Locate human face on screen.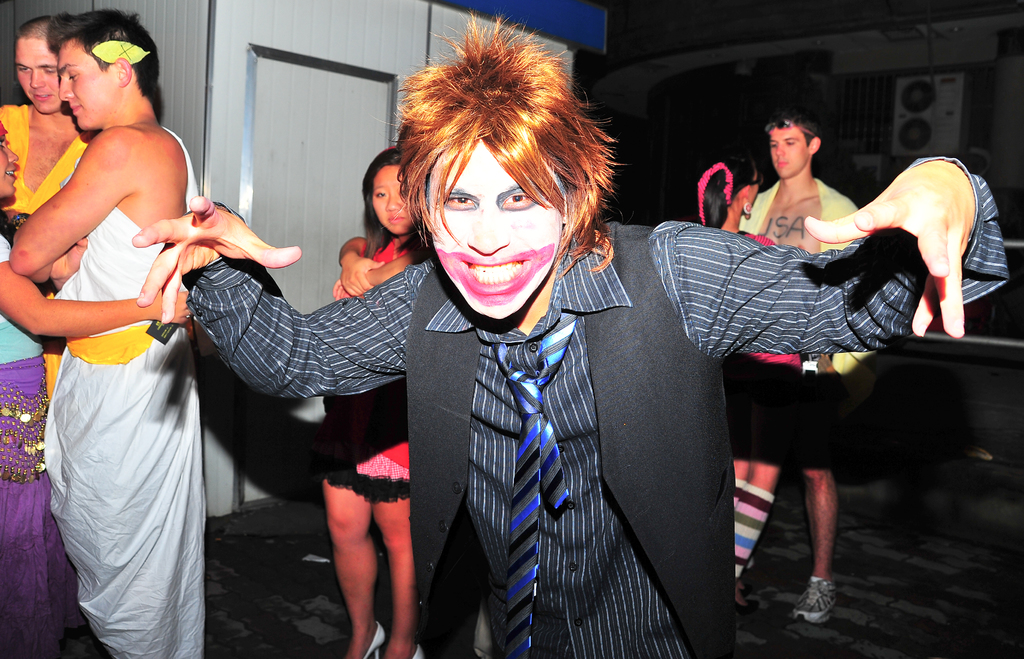
On screen at bbox=(767, 126, 809, 175).
